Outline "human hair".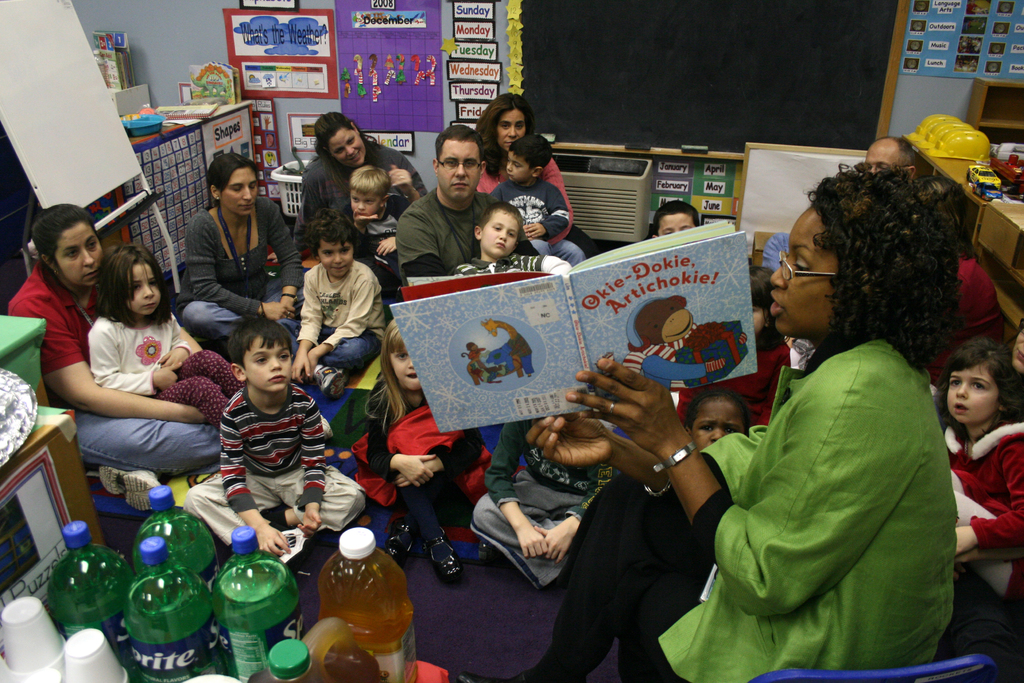
Outline: 222 314 293 369.
